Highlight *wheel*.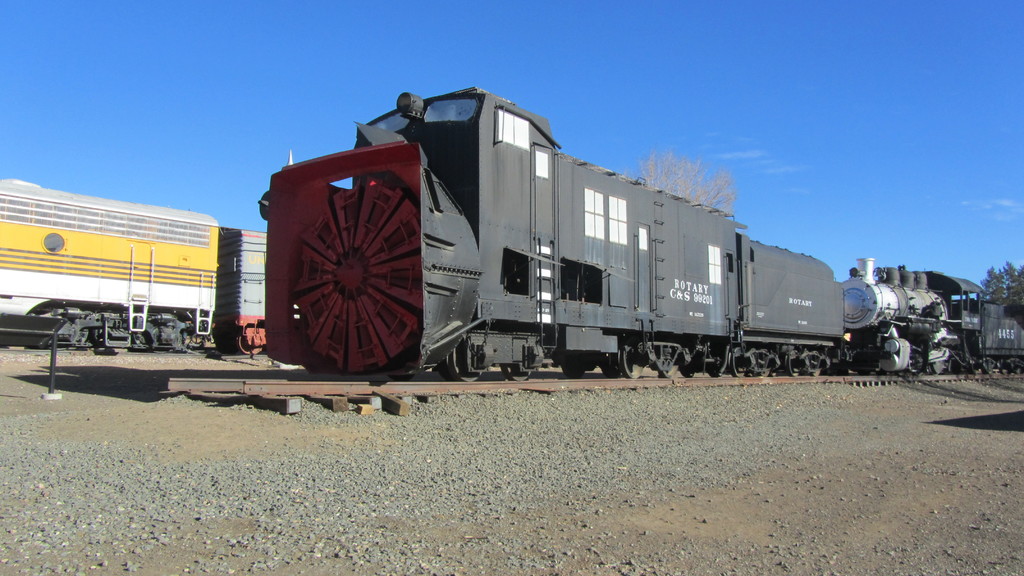
Highlighted region: detection(706, 366, 720, 378).
